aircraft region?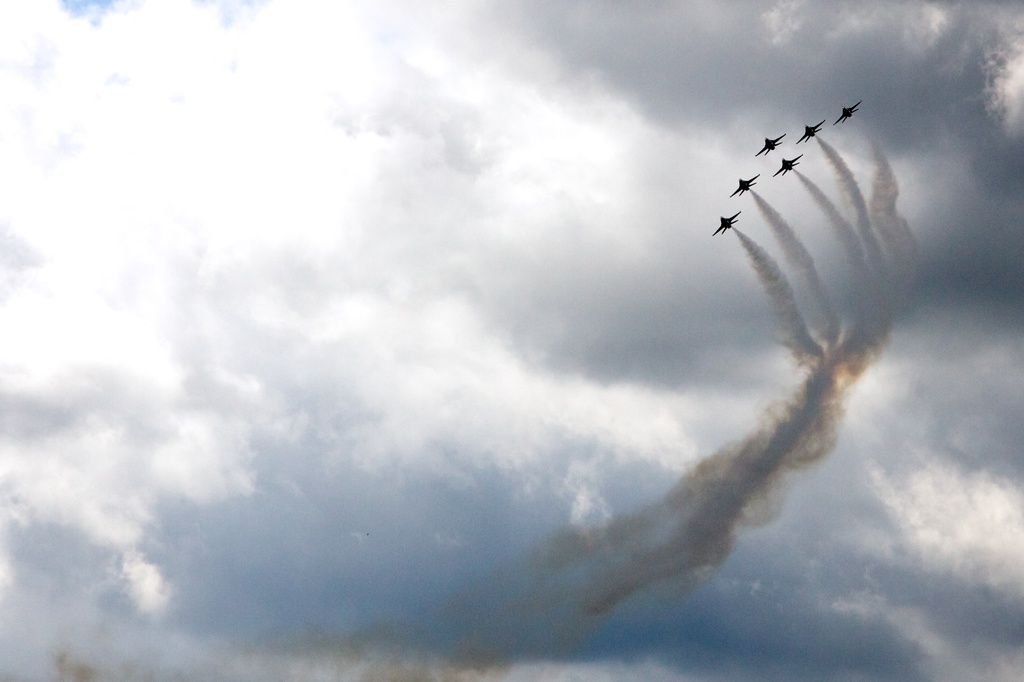
bbox=[771, 149, 803, 177]
